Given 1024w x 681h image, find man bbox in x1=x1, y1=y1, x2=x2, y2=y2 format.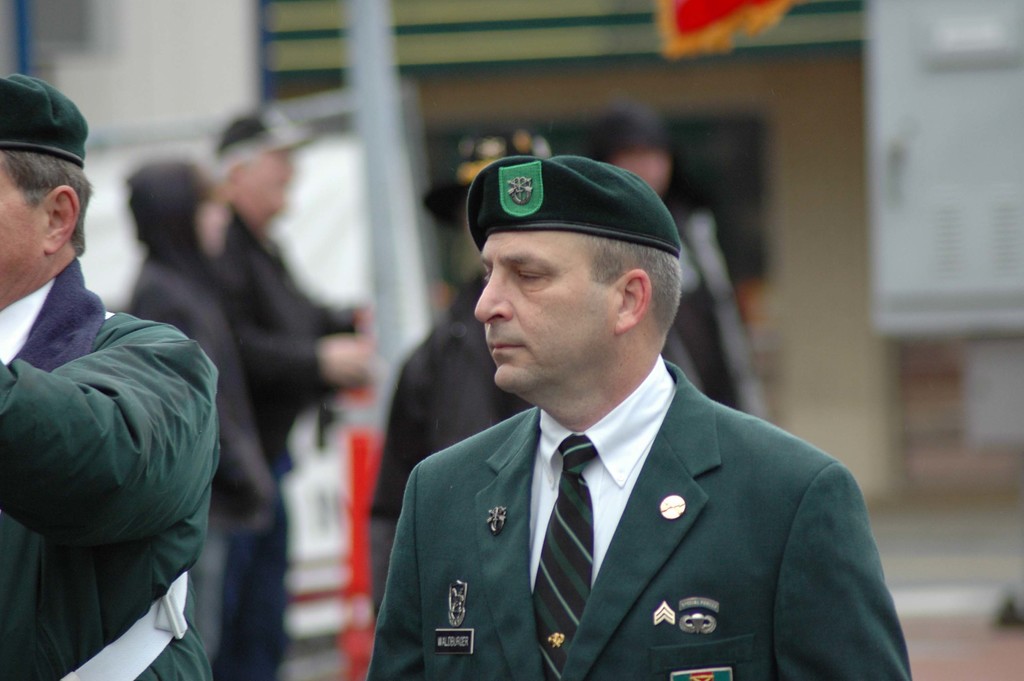
x1=366, y1=127, x2=566, y2=608.
